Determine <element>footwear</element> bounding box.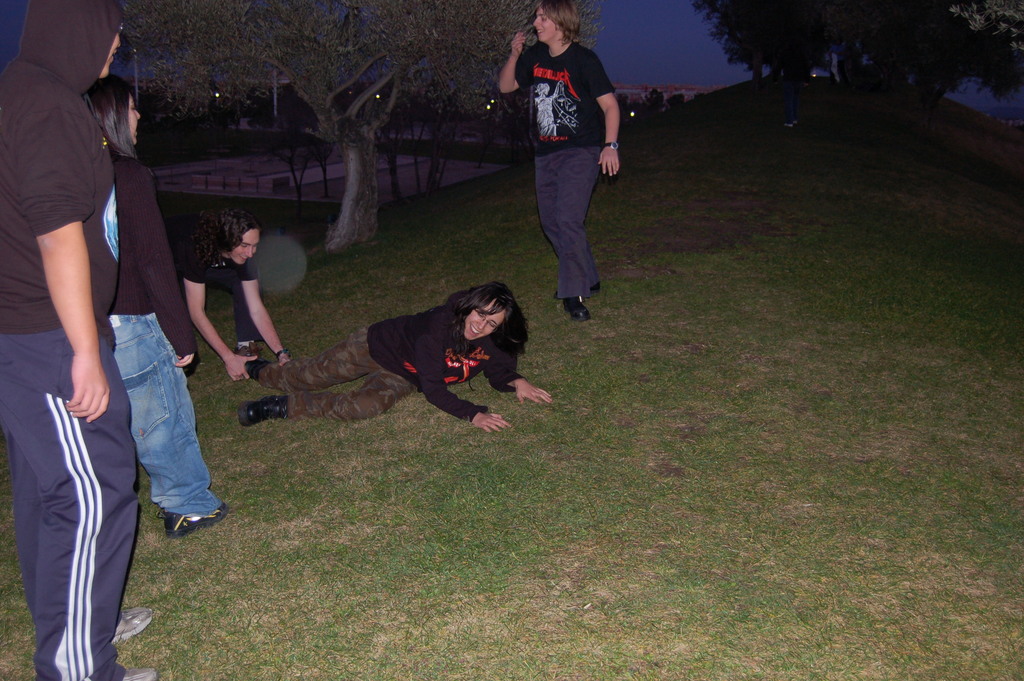
Determined: [241, 394, 295, 430].
